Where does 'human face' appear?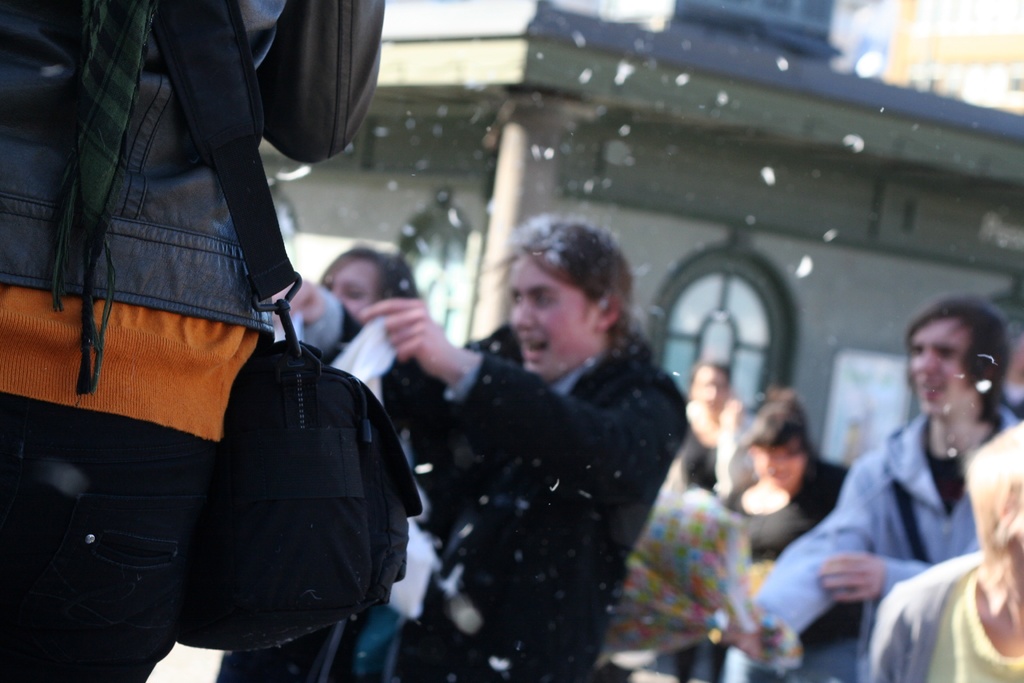
Appears at left=512, top=245, right=592, bottom=378.
